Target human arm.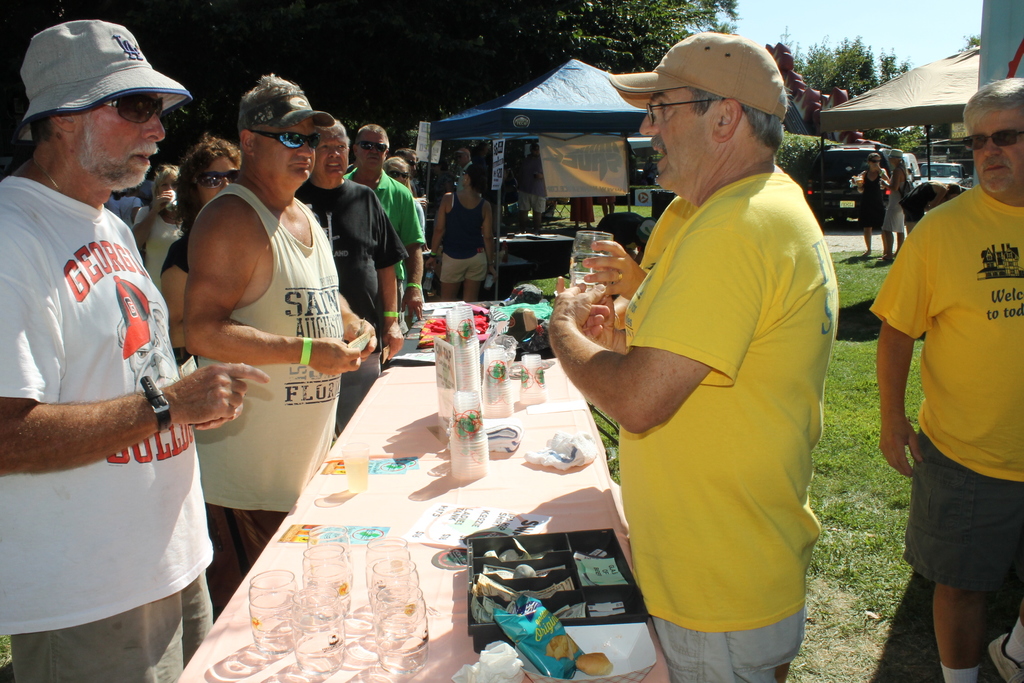
Target region: <bbox>481, 200, 496, 280</bbox>.
